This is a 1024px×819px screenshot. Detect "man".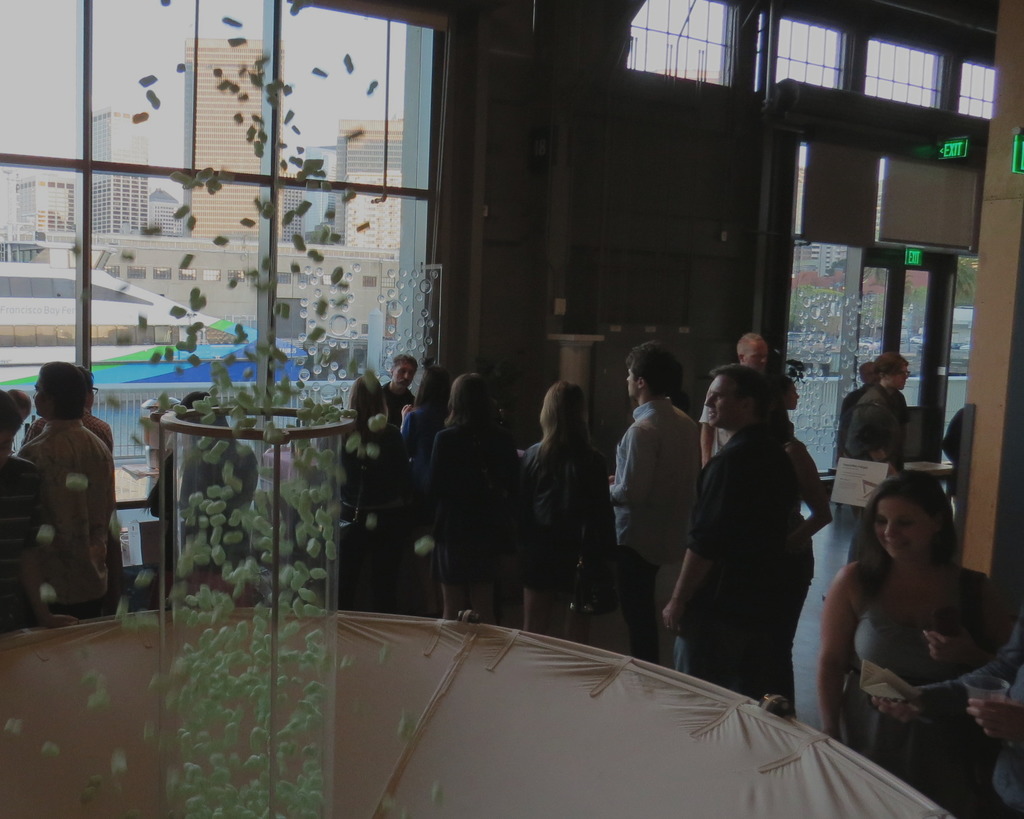
(606,338,701,668).
